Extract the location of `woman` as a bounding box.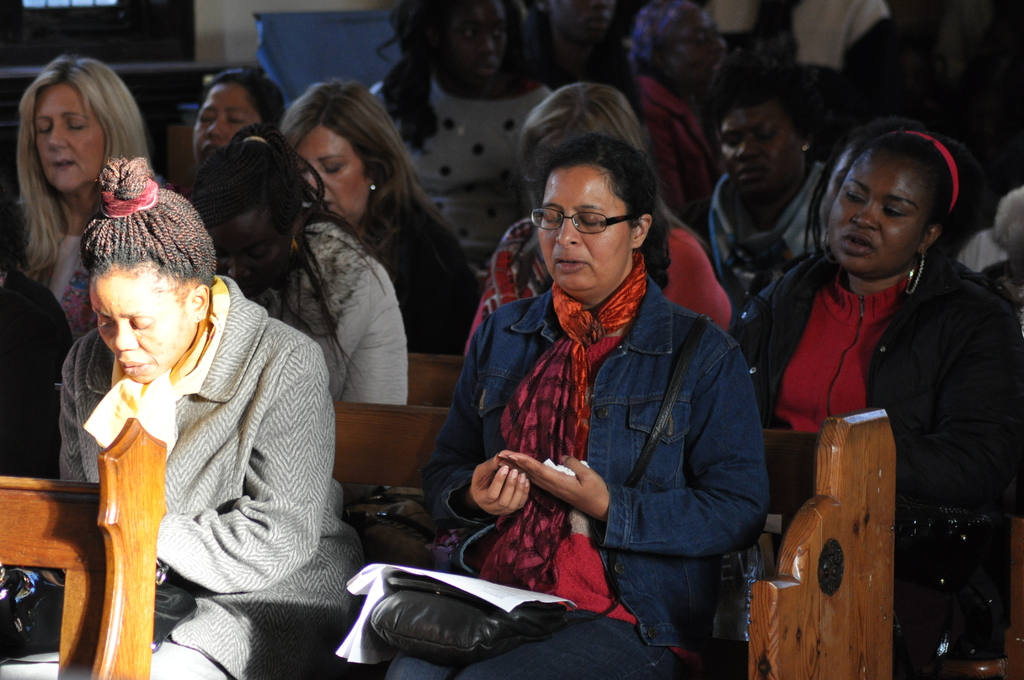
(left=835, top=0, right=1023, bottom=226).
